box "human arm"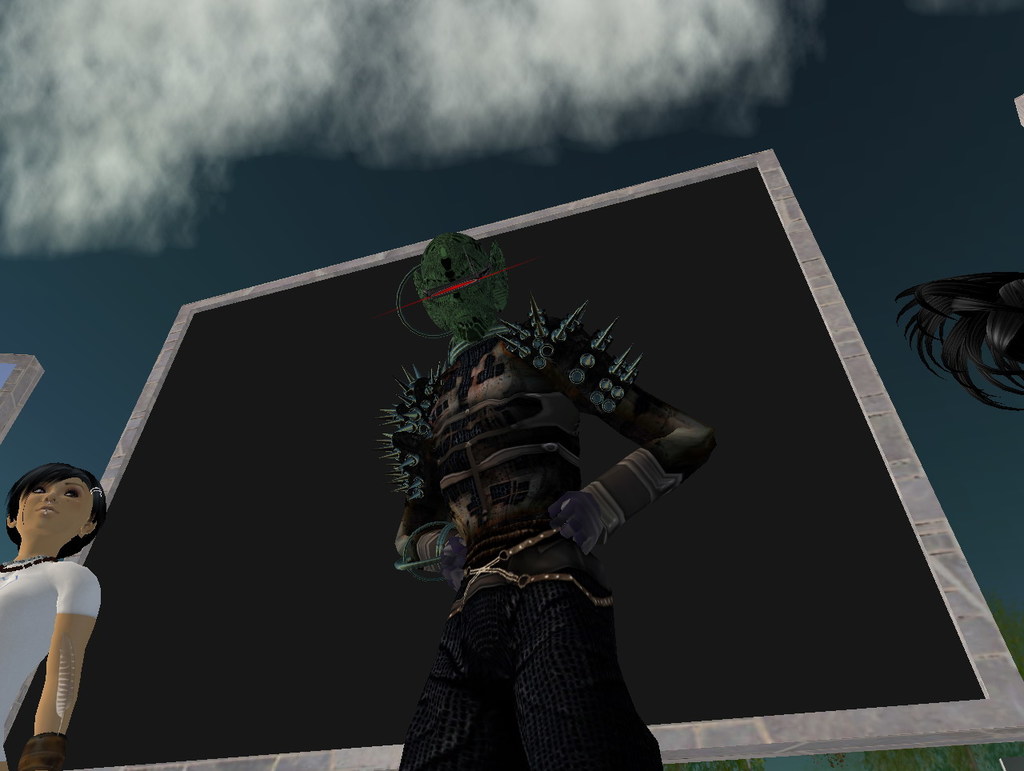
box=[547, 302, 719, 561]
